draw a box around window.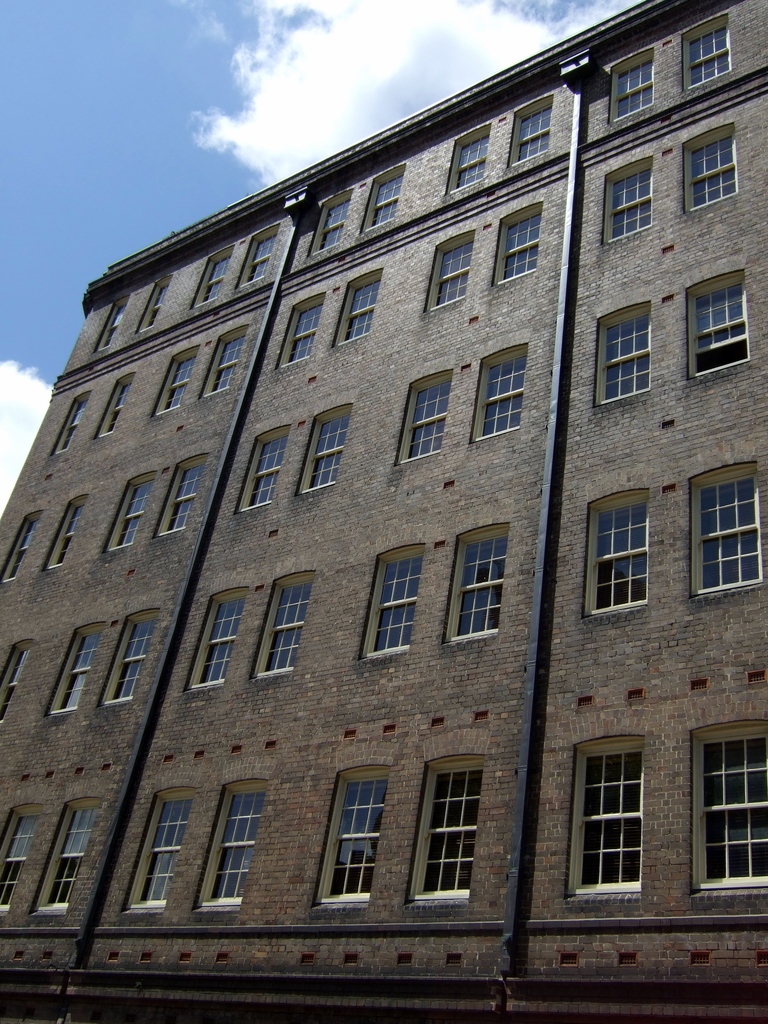
locate(604, 60, 653, 127).
